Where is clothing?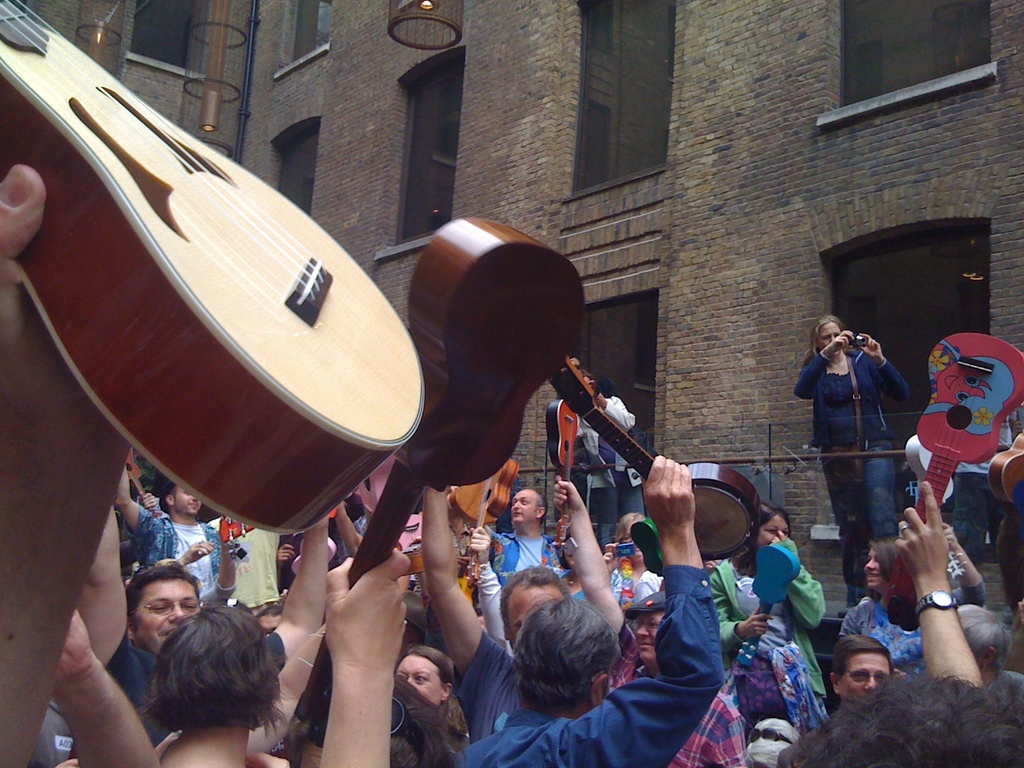
<box>671,688,752,766</box>.
